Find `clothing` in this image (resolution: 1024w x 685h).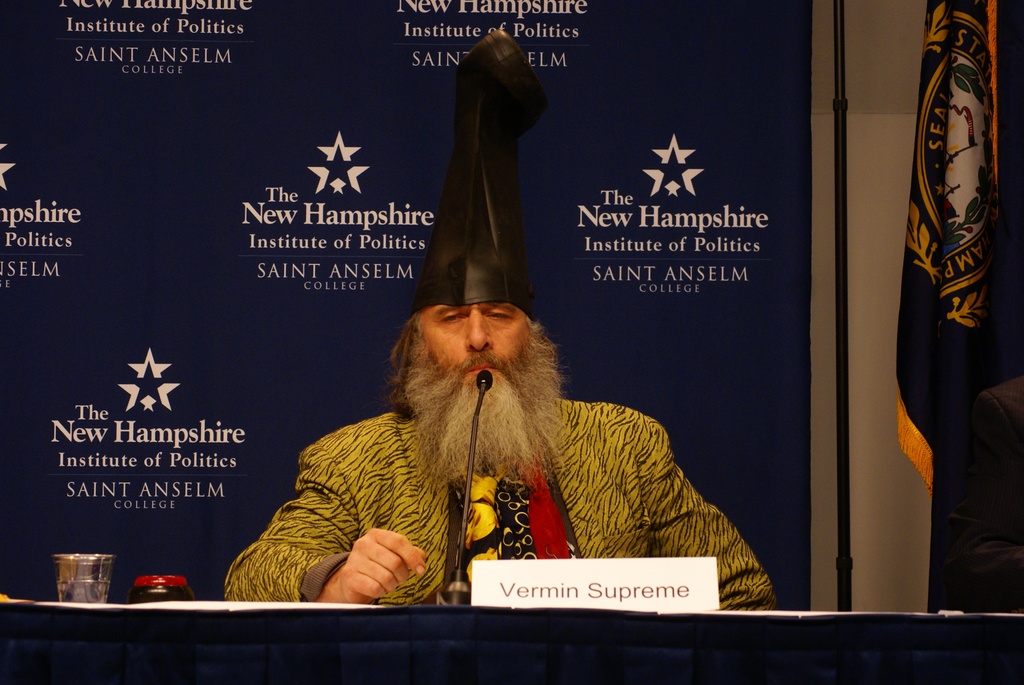
bbox(225, 405, 791, 609).
